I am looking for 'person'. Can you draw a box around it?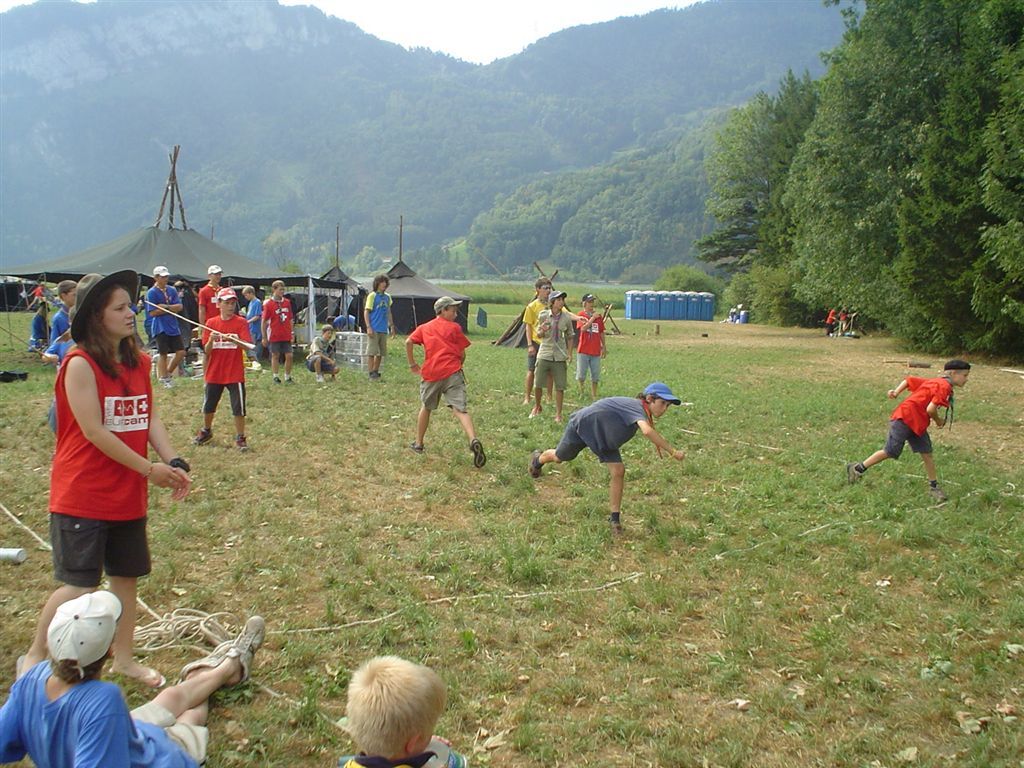
Sure, the bounding box is 527/278/610/431.
